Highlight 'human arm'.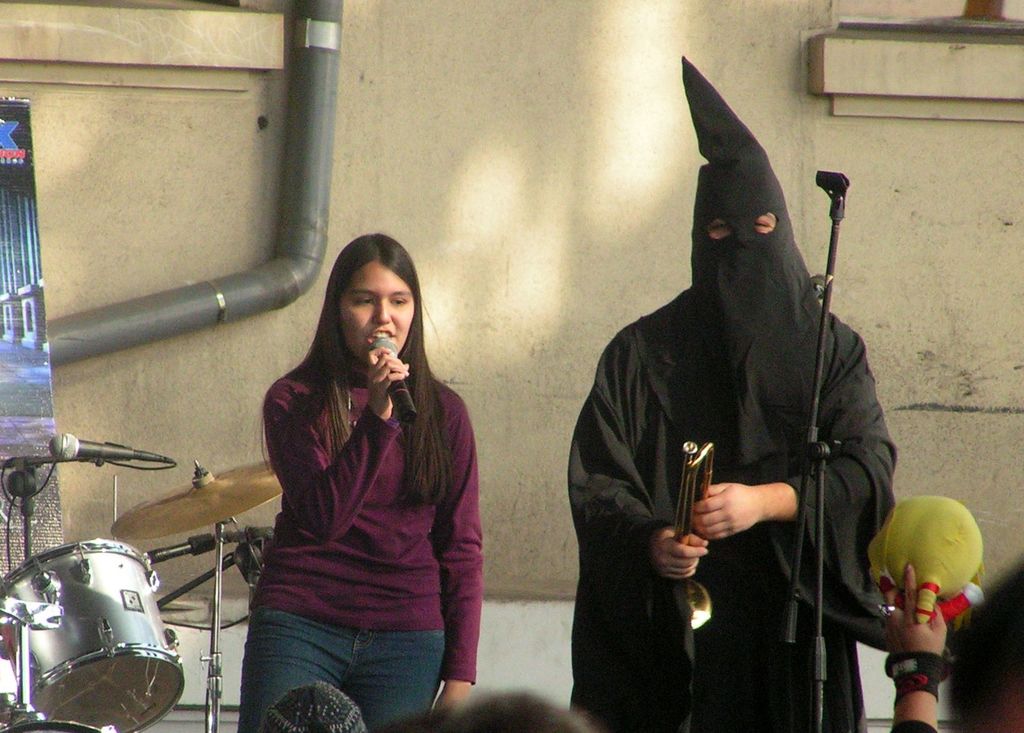
Highlighted region: detection(904, 568, 979, 706).
